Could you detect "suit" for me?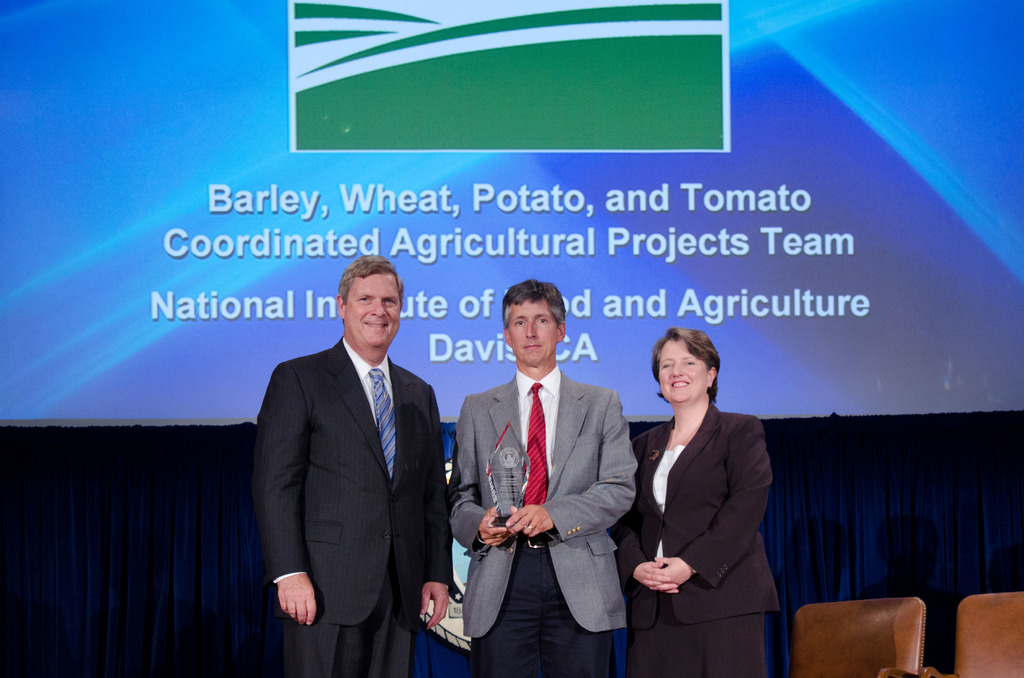
Detection result: region(616, 359, 783, 658).
